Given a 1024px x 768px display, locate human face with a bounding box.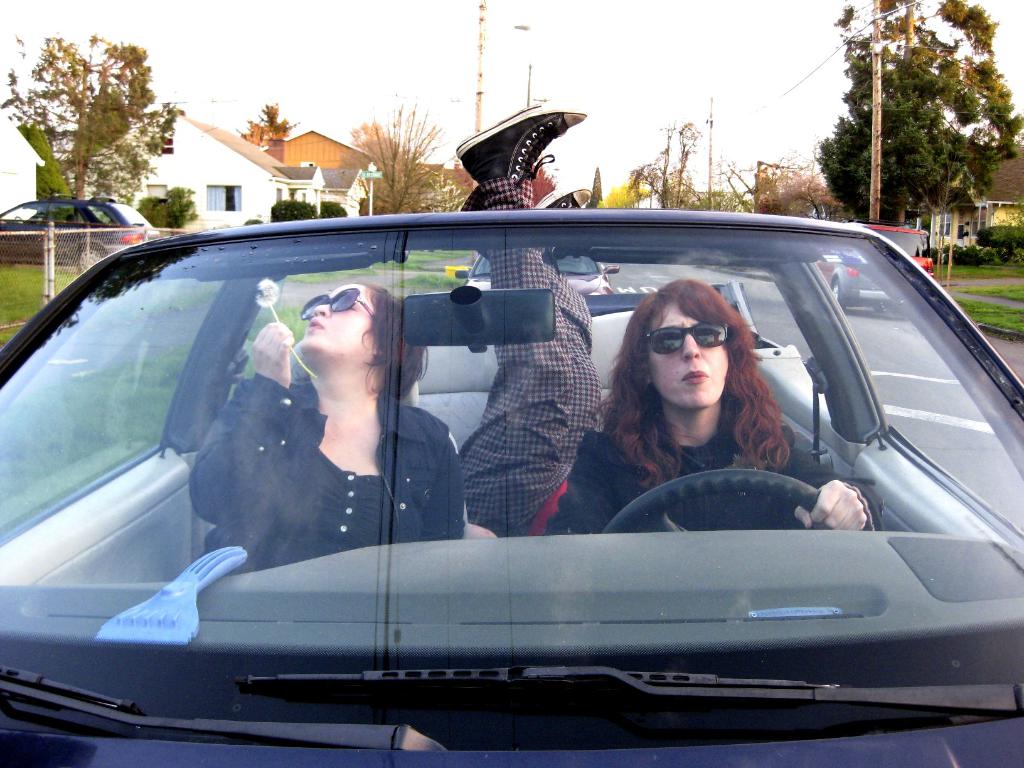
Located: 293, 282, 386, 364.
